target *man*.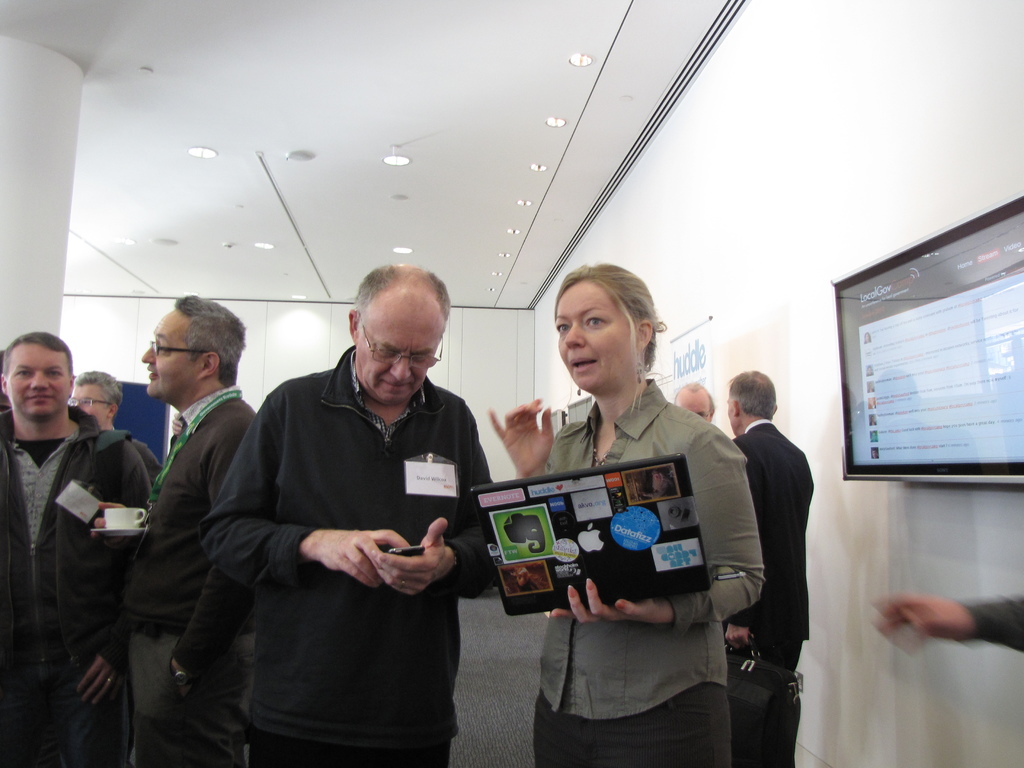
Target region: (68, 372, 161, 479).
